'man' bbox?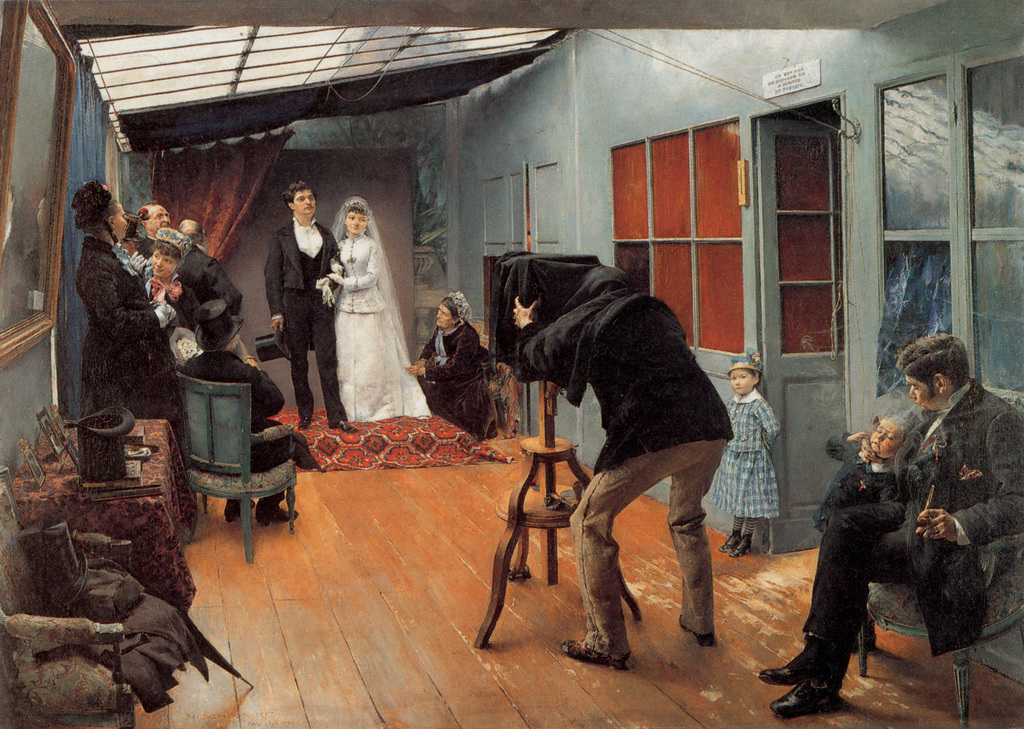
(x1=511, y1=262, x2=735, y2=666)
